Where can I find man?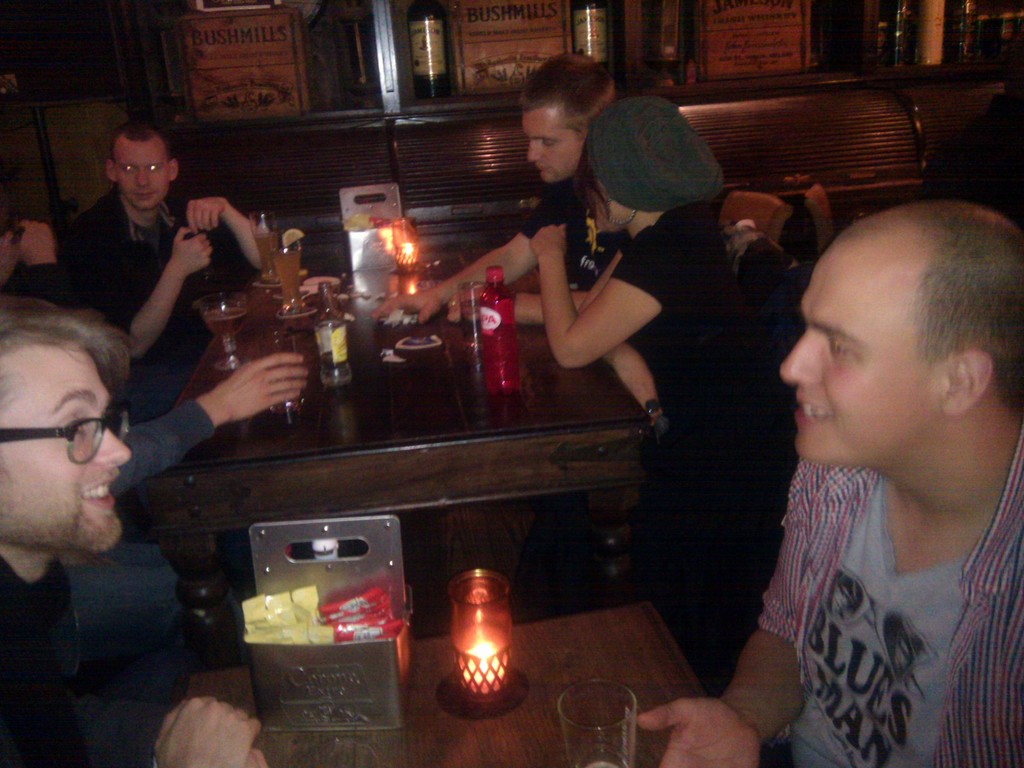
You can find it at (x1=372, y1=50, x2=644, y2=325).
